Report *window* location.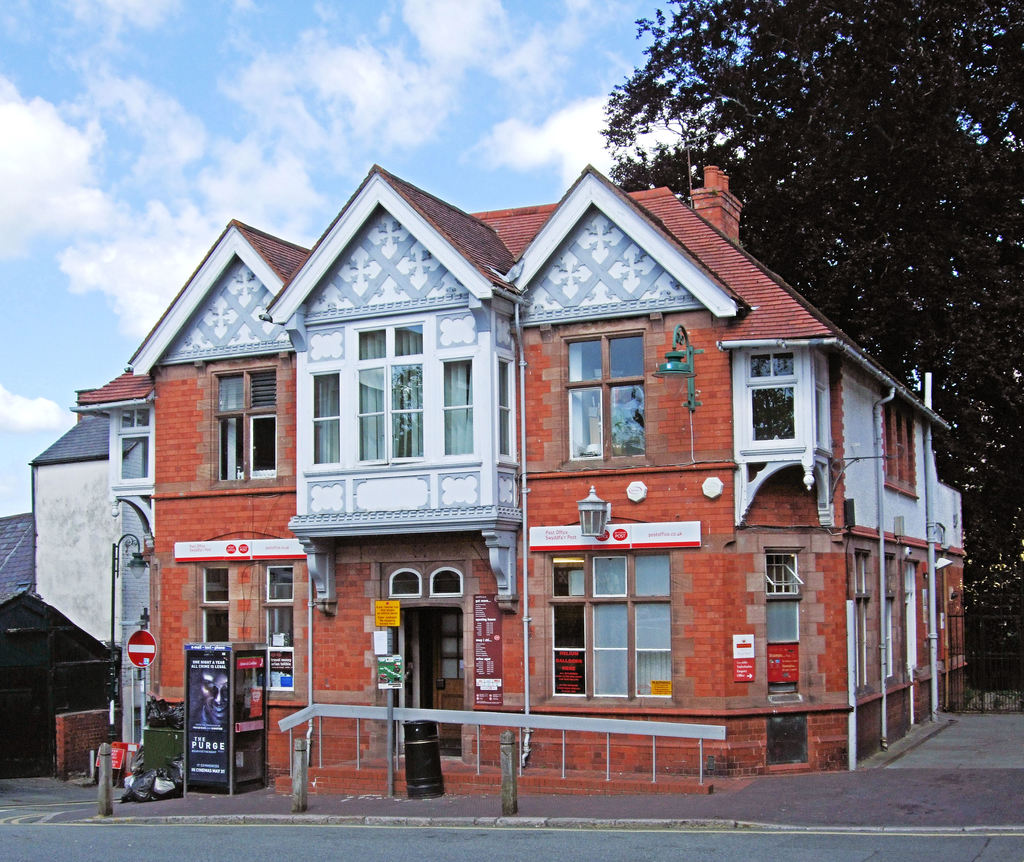
Report: locate(195, 562, 229, 645).
